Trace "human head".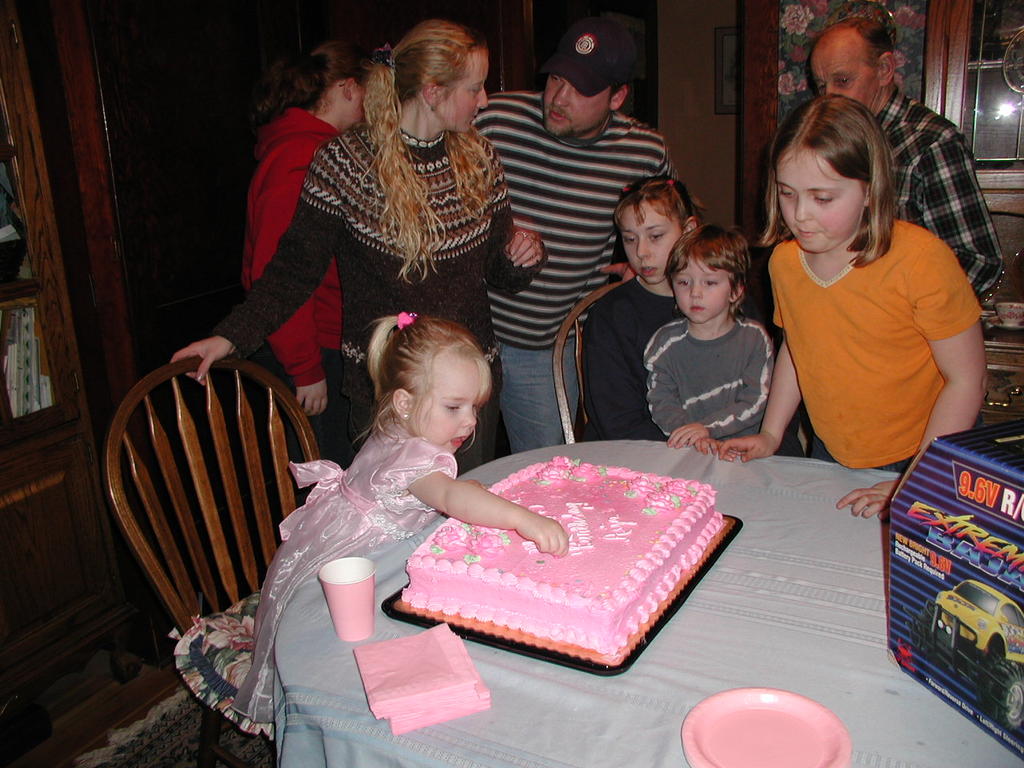
Traced to {"x1": 666, "y1": 224, "x2": 748, "y2": 326}.
